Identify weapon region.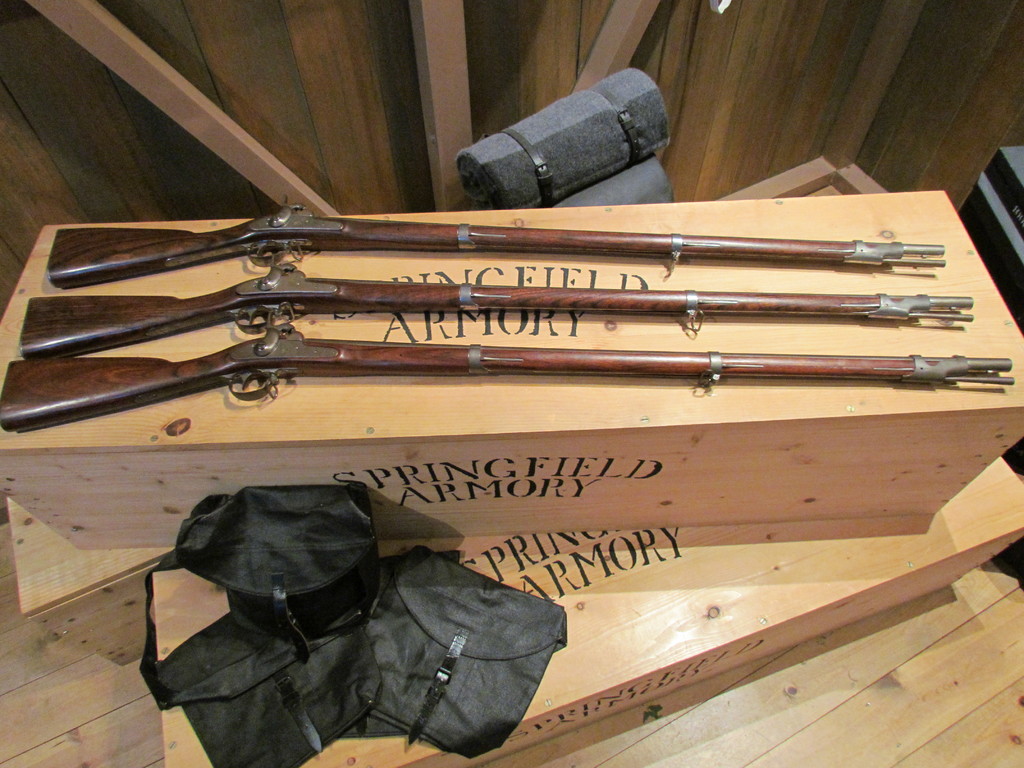
Region: bbox(27, 259, 975, 354).
